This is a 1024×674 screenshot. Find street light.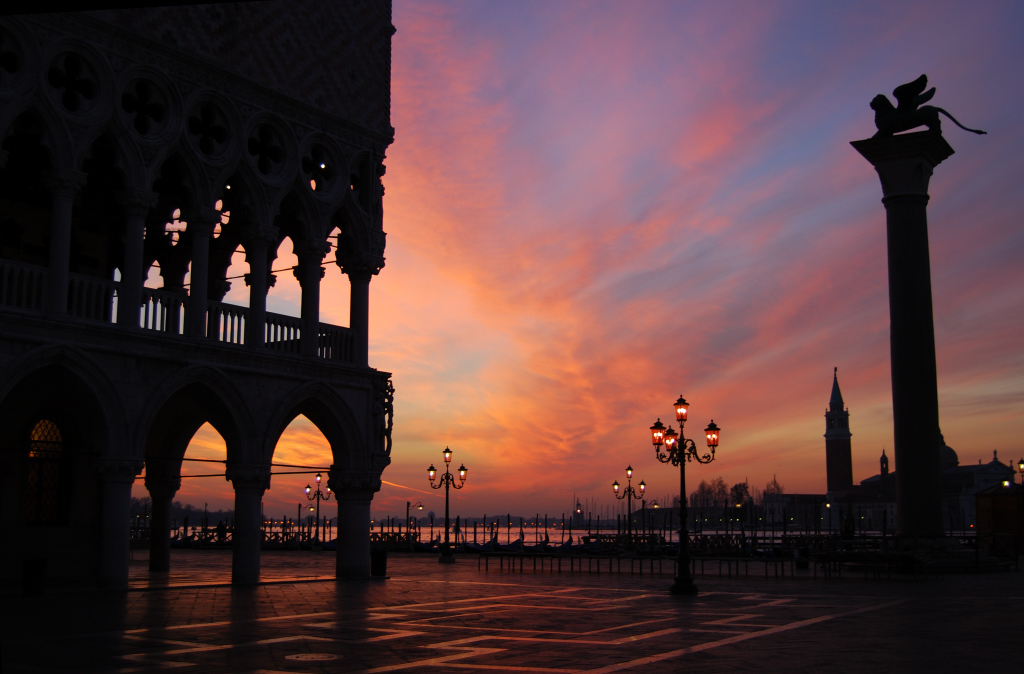
Bounding box: pyautogui.locateOnScreen(608, 465, 646, 547).
